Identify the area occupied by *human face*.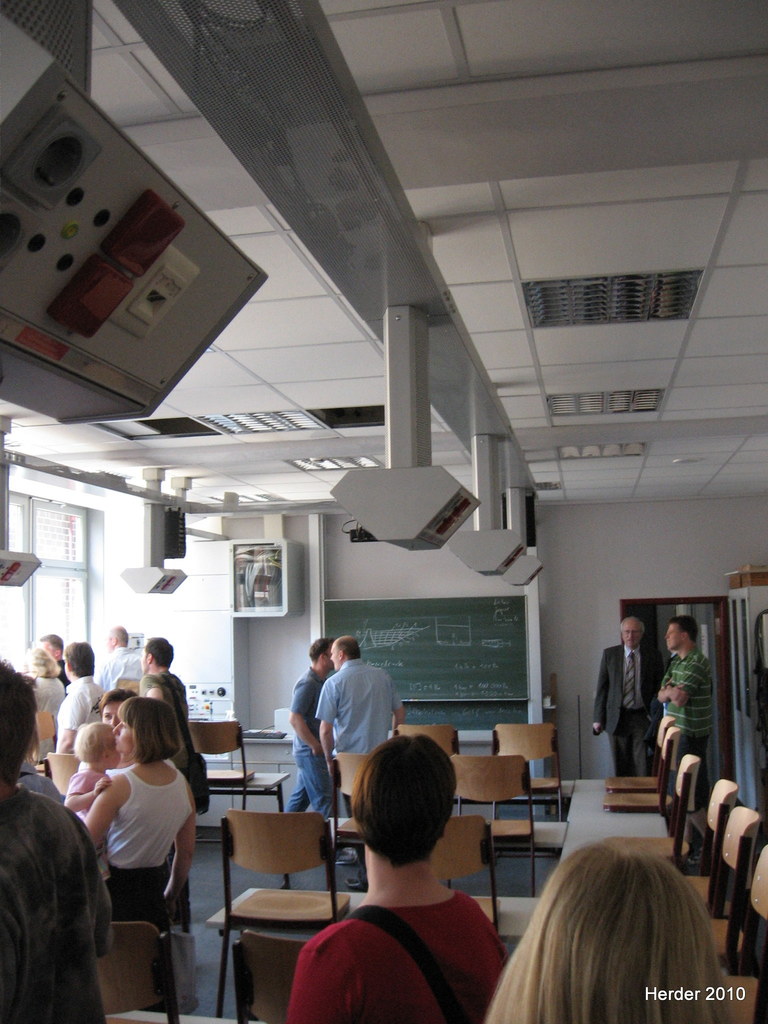
Area: Rect(662, 623, 680, 650).
